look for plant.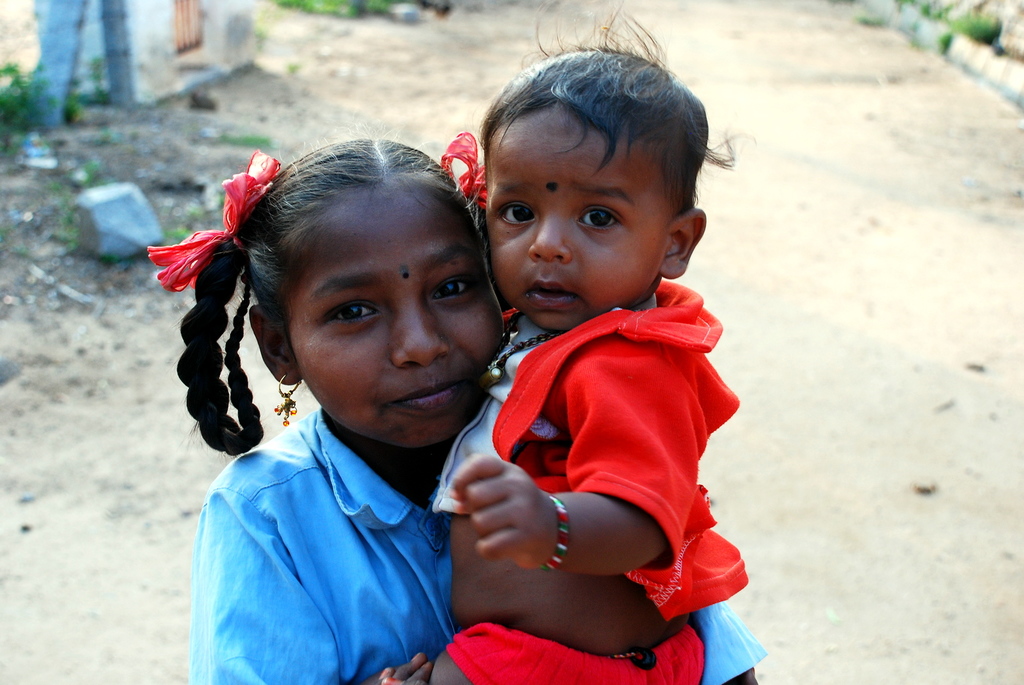
Found: {"left": 288, "top": 0, "right": 409, "bottom": 20}.
